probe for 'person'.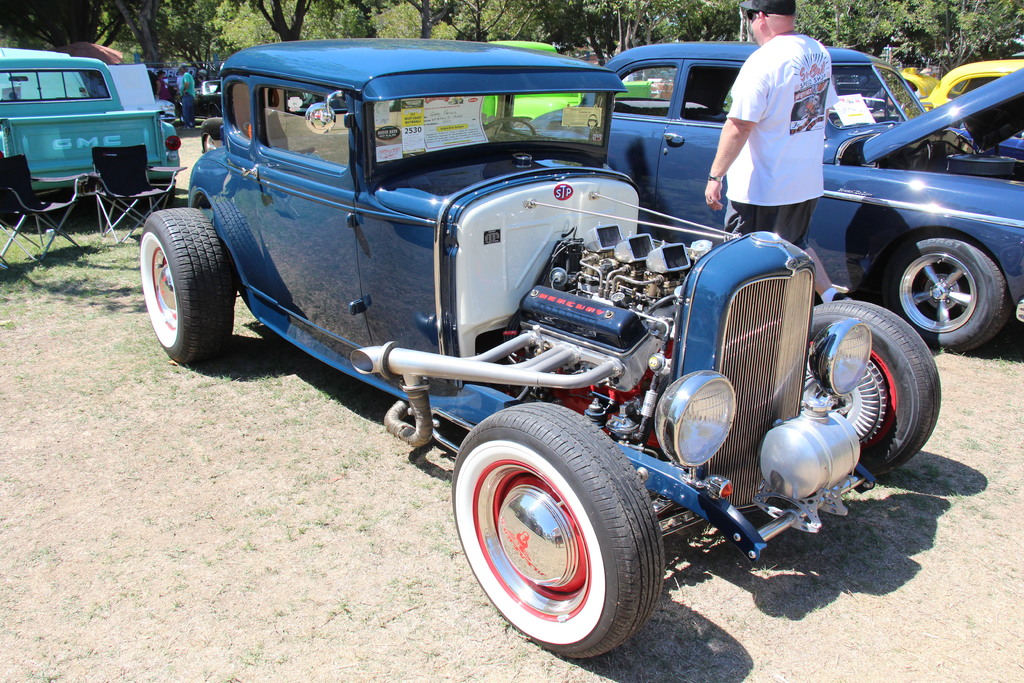
Probe result: box=[174, 73, 184, 90].
